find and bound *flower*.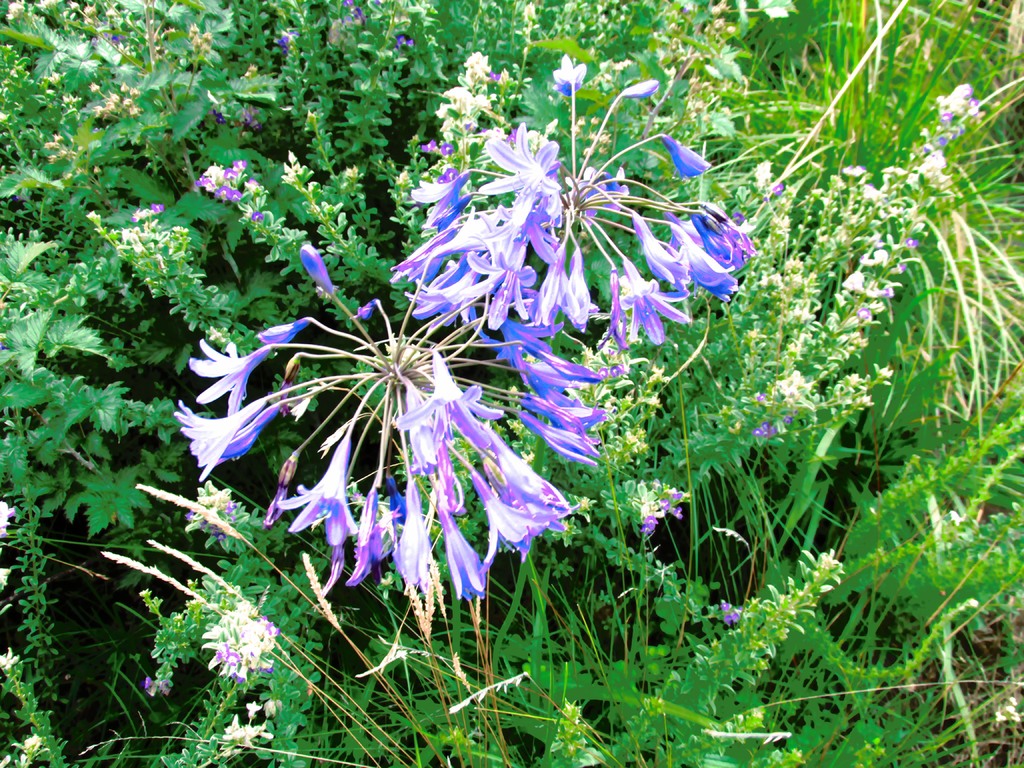
Bound: <box>633,481,675,525</box>.
